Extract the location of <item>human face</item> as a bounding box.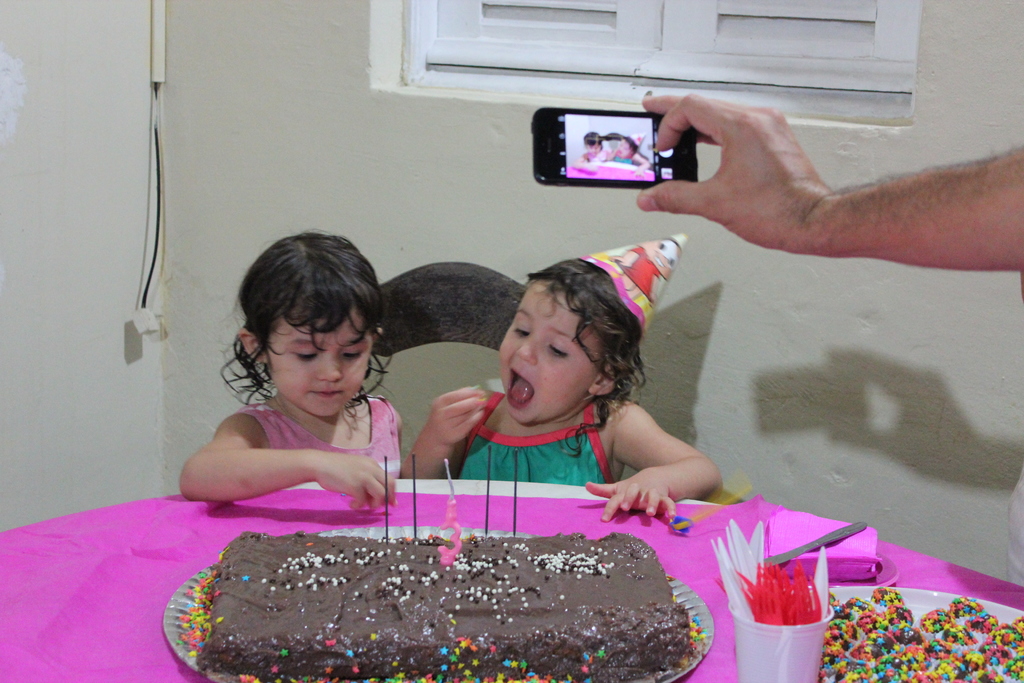
257/311/371/418.
